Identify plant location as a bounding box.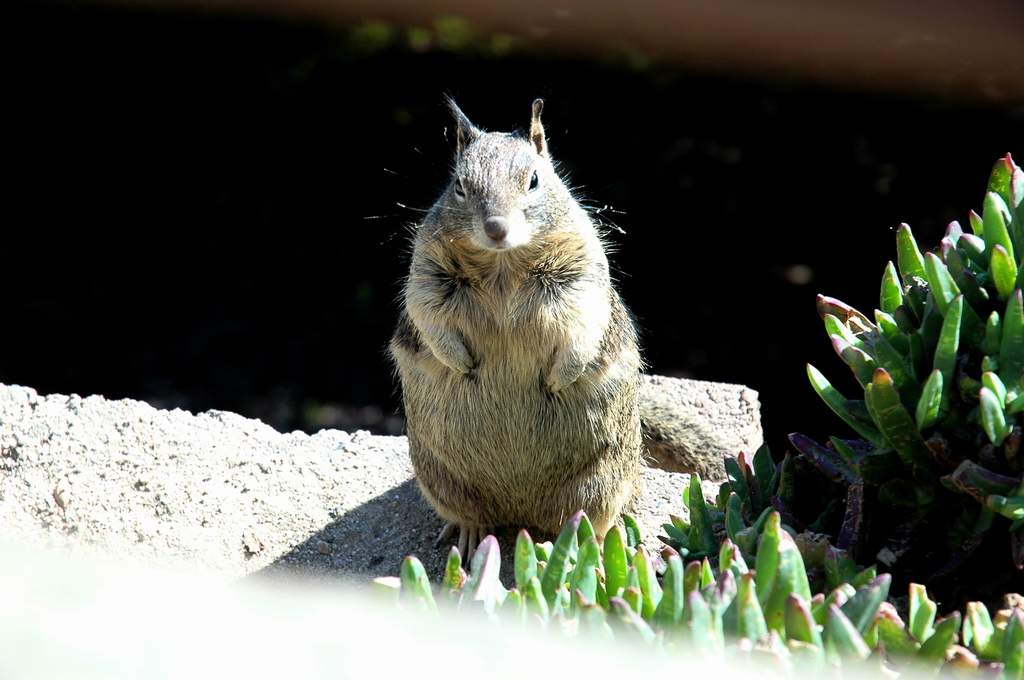
left=710, top=133, right=1023, bottom=544.
